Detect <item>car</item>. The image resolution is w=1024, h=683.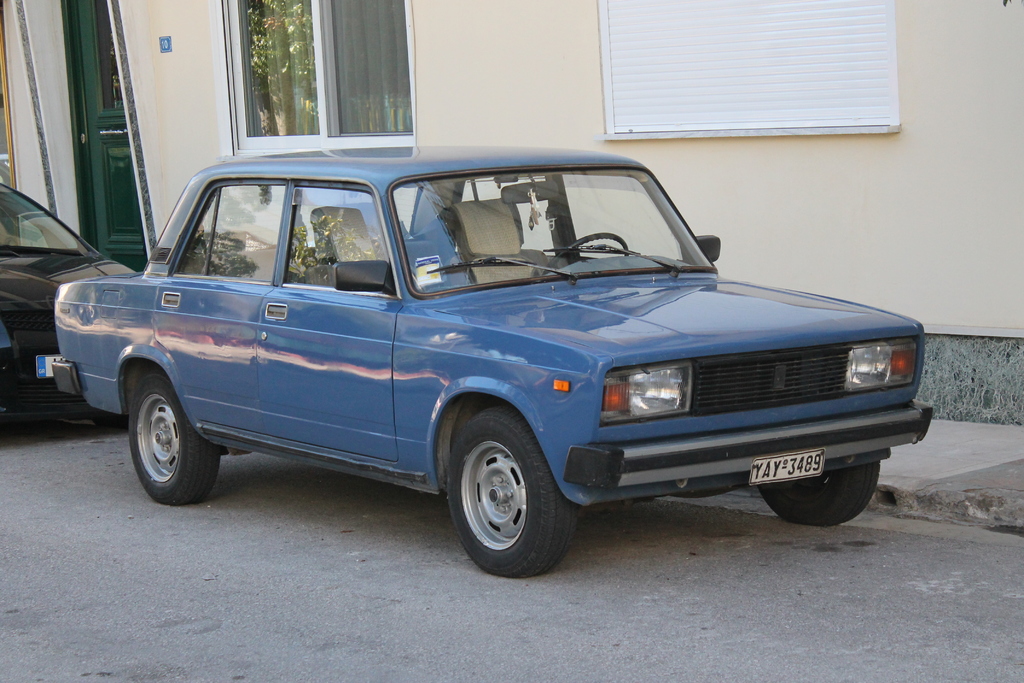
{"left": 49, "top": 144, "right": 932, "bottom": 579}.
